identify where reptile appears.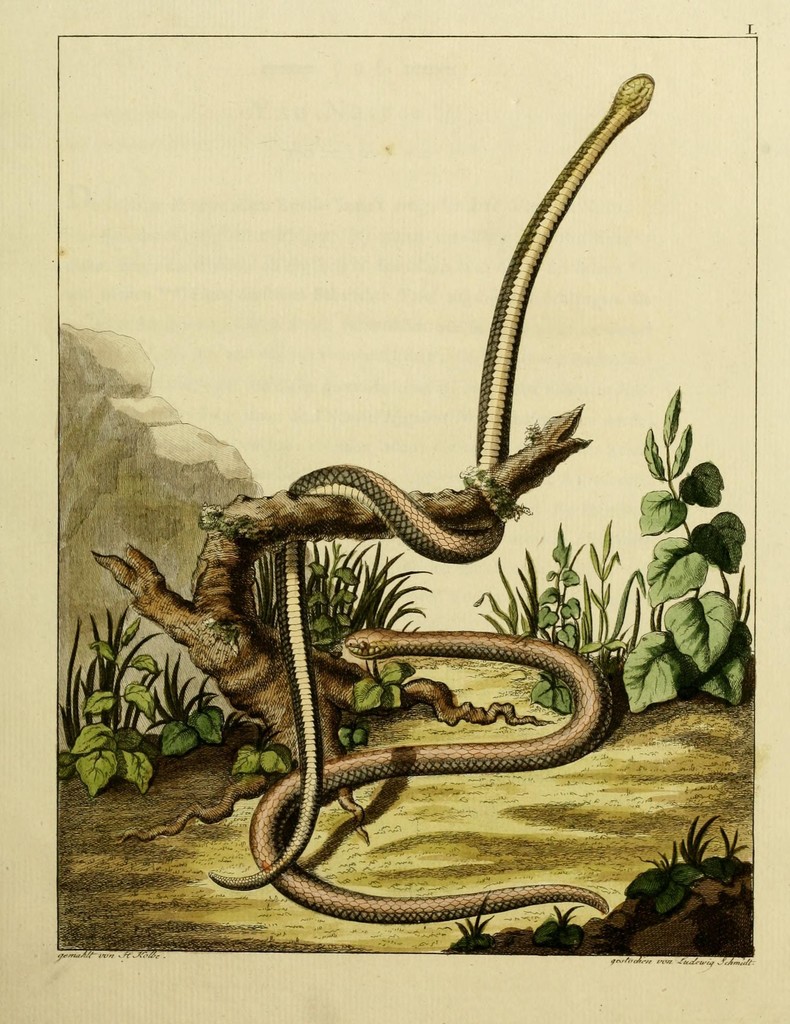
Appears at pyautogui.locateOnScreen(206, 73, 661, 893).
